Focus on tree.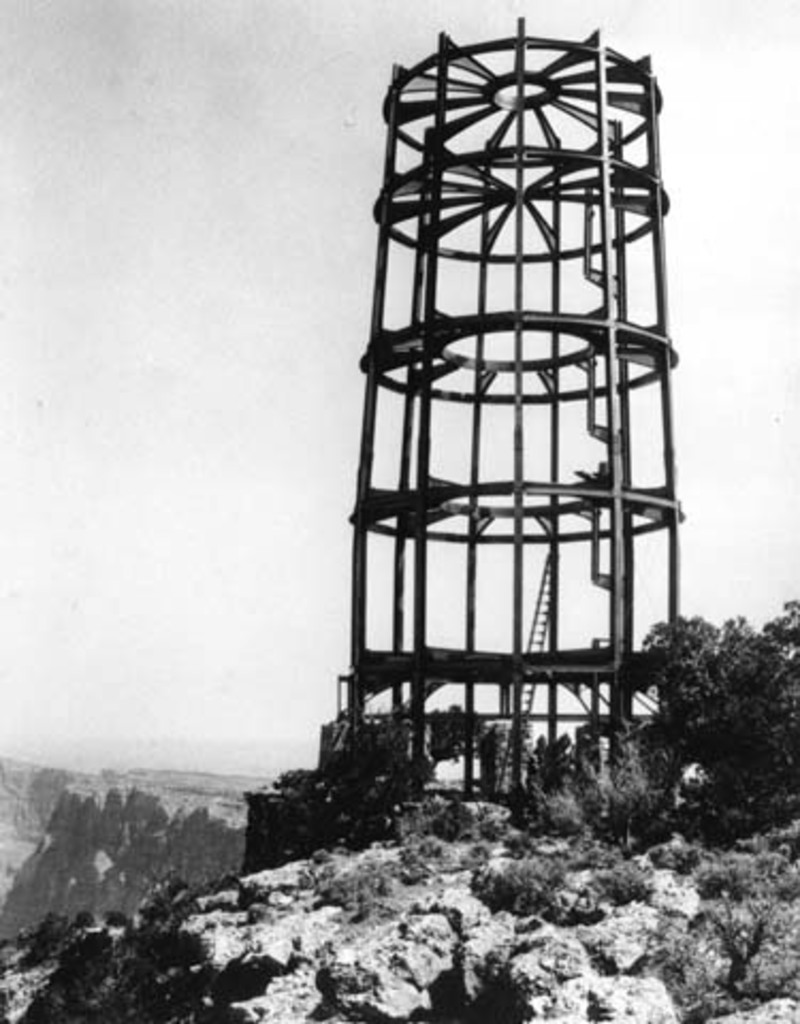
Focused at bbox=(617, 582, 798, 838).
